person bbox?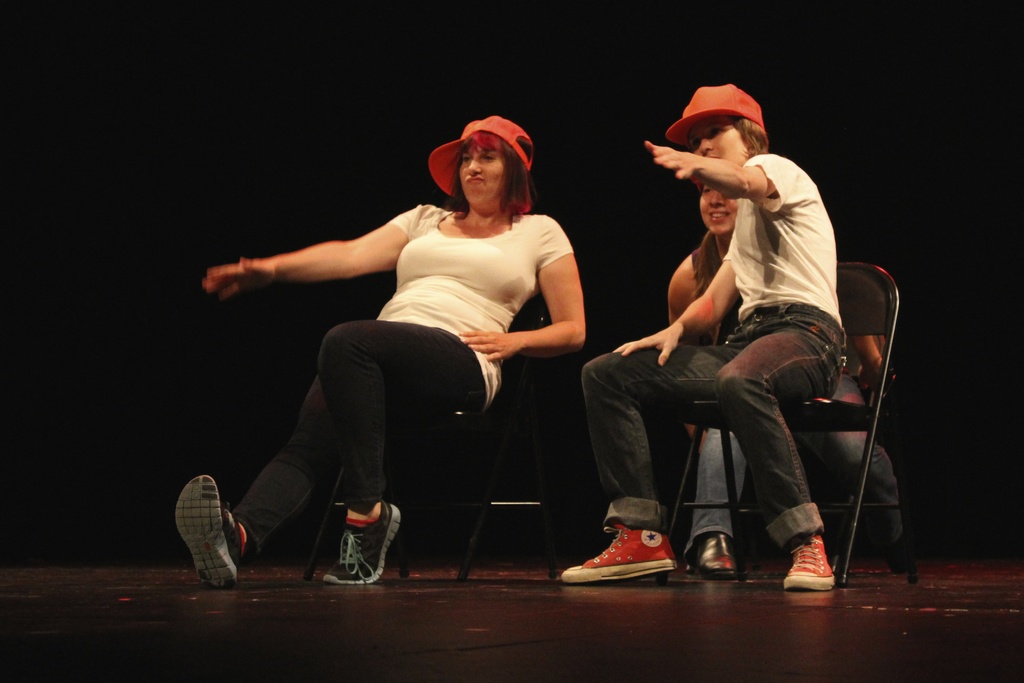
(557,78,840,589)
